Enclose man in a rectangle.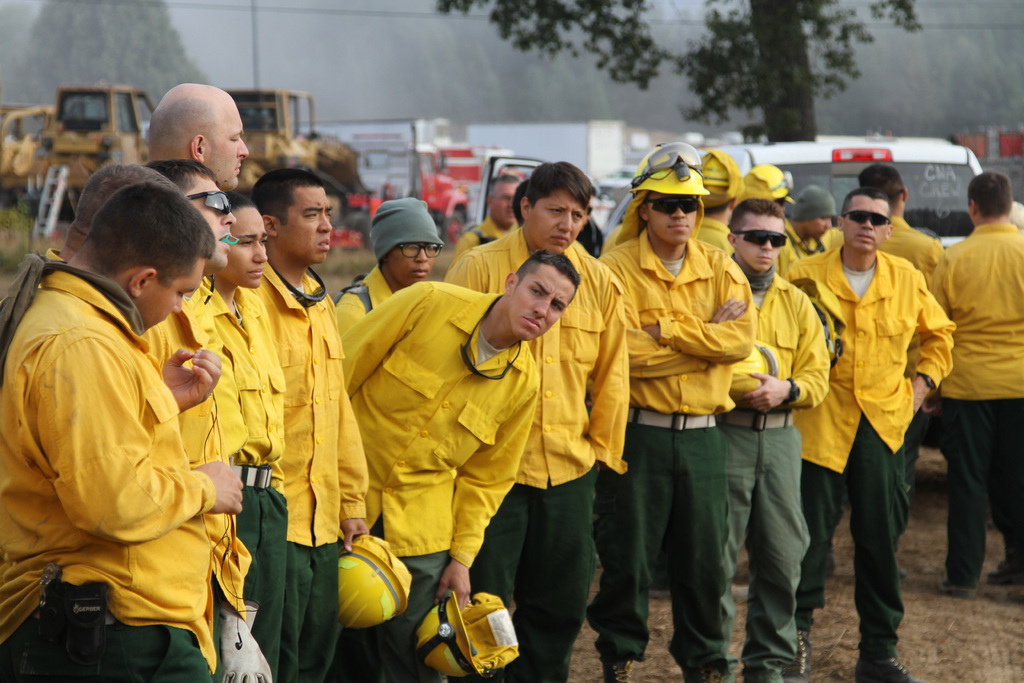
(x1=790, y1=185, x2=956, y2=682).
